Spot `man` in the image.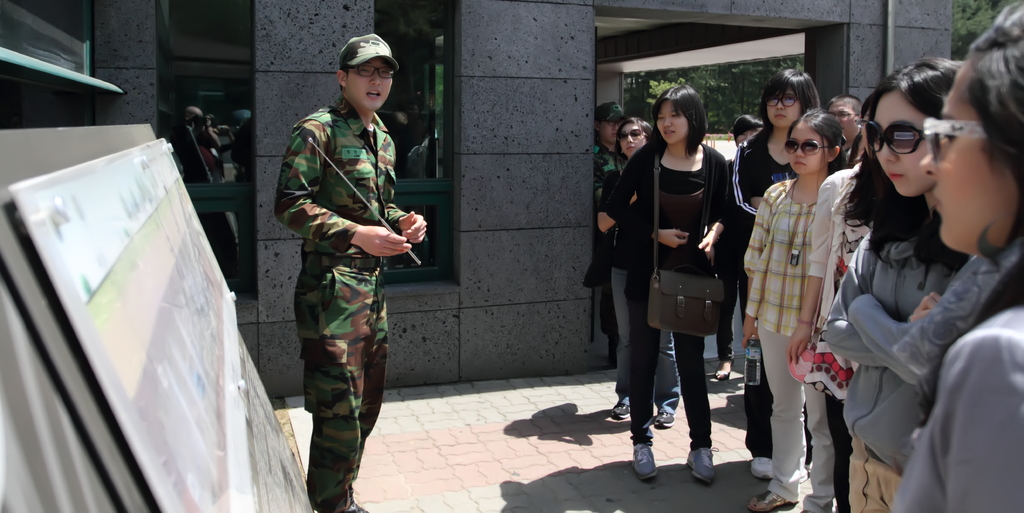
`man` found at 825:90:867:173.
